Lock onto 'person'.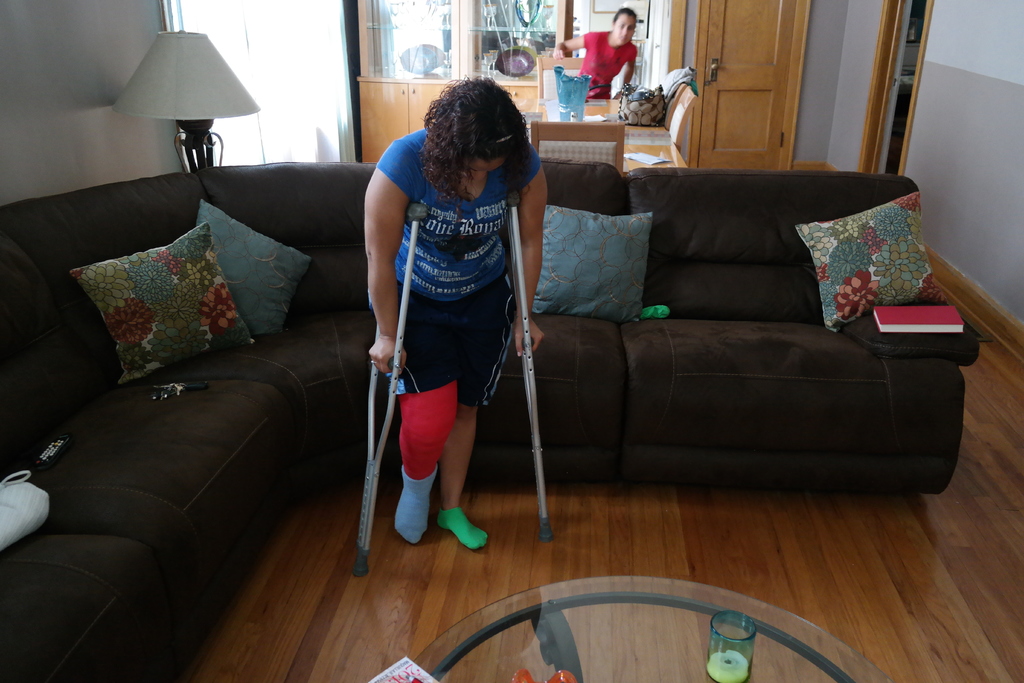
Locked: locate(547, 3, 640, 103).
